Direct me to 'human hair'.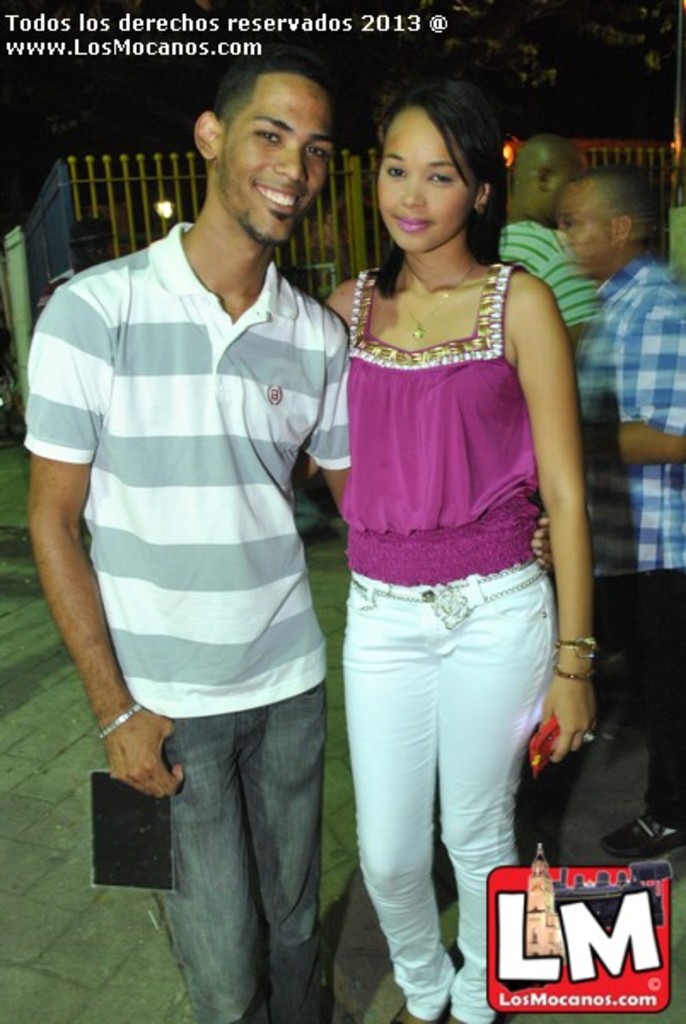
Direction: locate(212, 43, 334, 125).
